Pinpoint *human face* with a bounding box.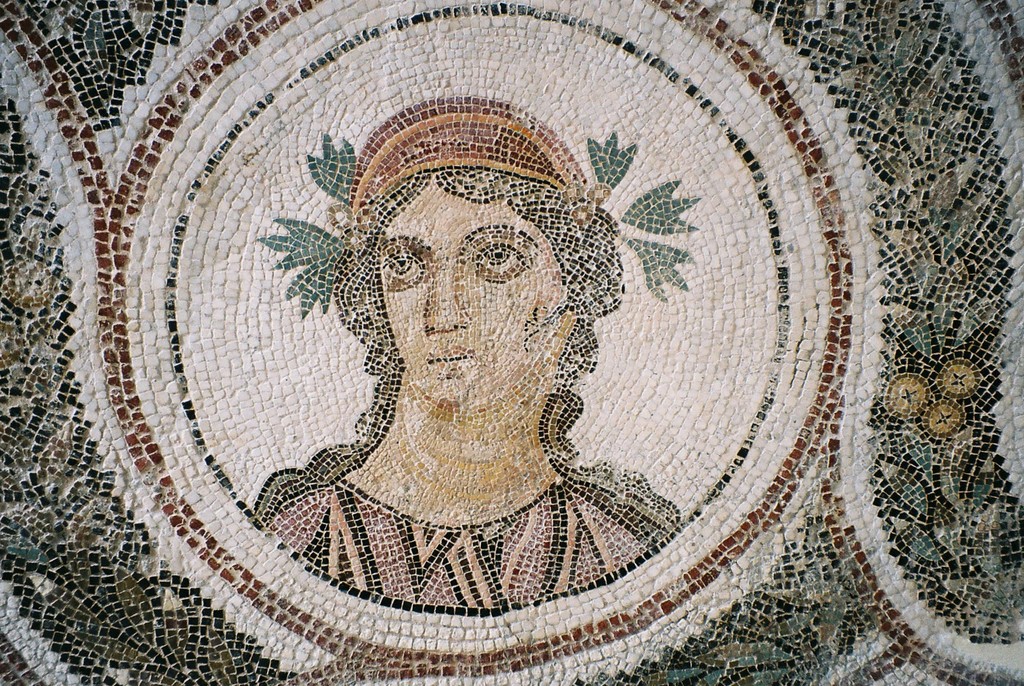
pyautogui.locateOnScreen(378, 174, 569, 416).
